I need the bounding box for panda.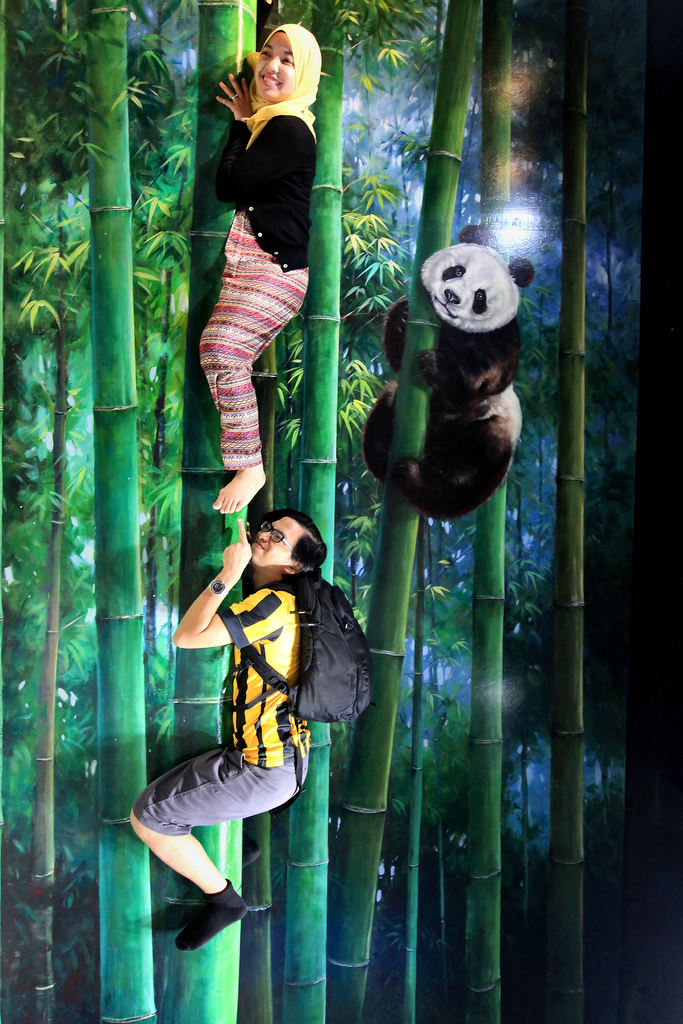
Here it is: x1=357 y1=225 x2=535 y2=524.
